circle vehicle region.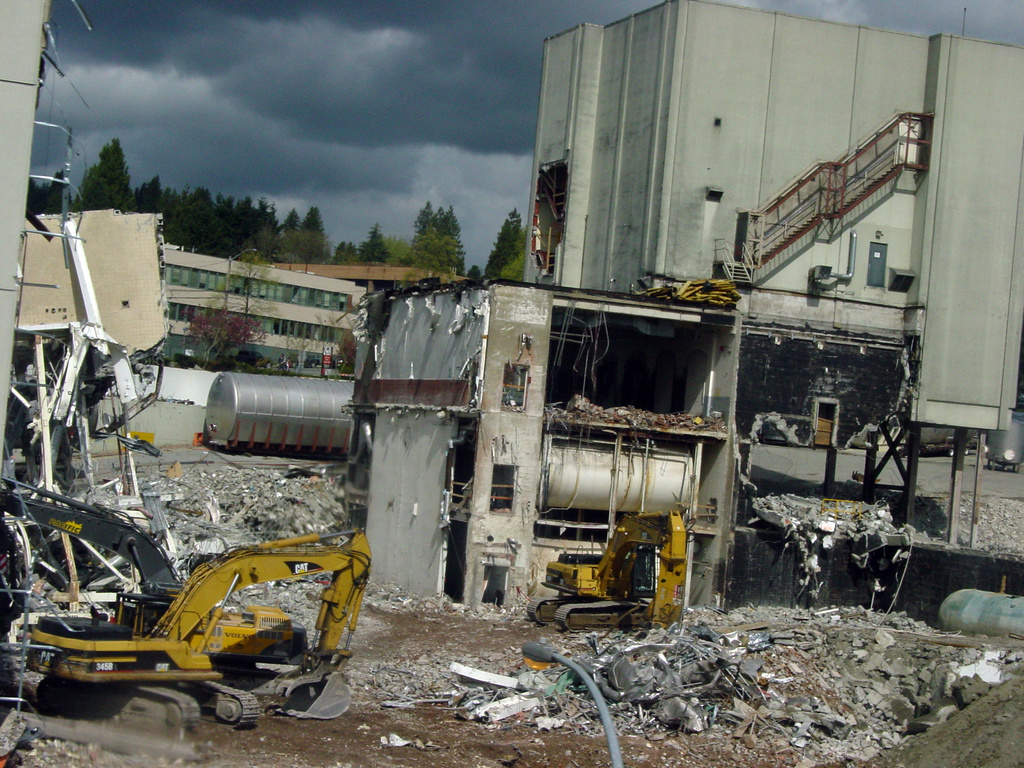
Region: (left=47, top=534, right=365, bottom=728).
